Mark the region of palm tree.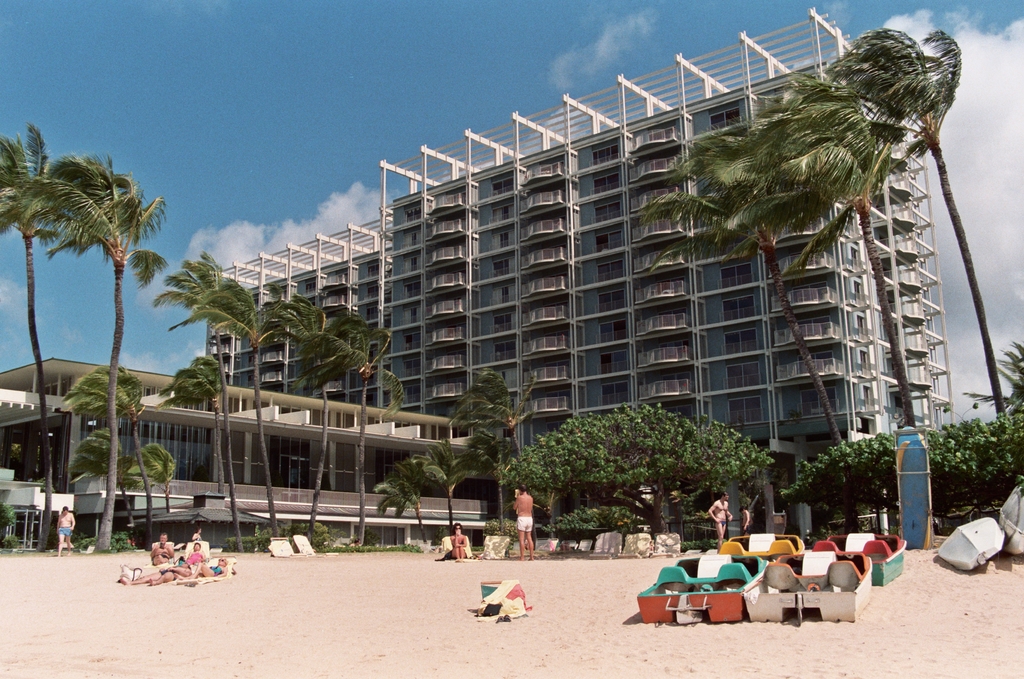
Region: [left=732, top=78, right=924, bottom=445].
